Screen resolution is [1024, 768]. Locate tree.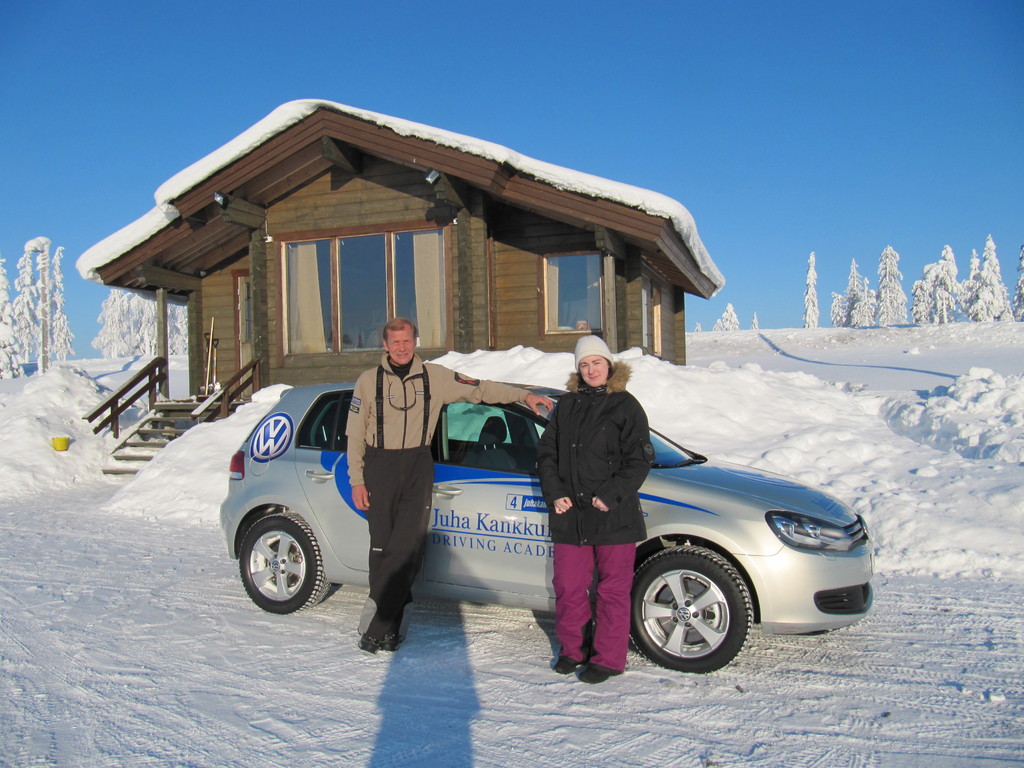
detection(84, 289, 189, 353).
